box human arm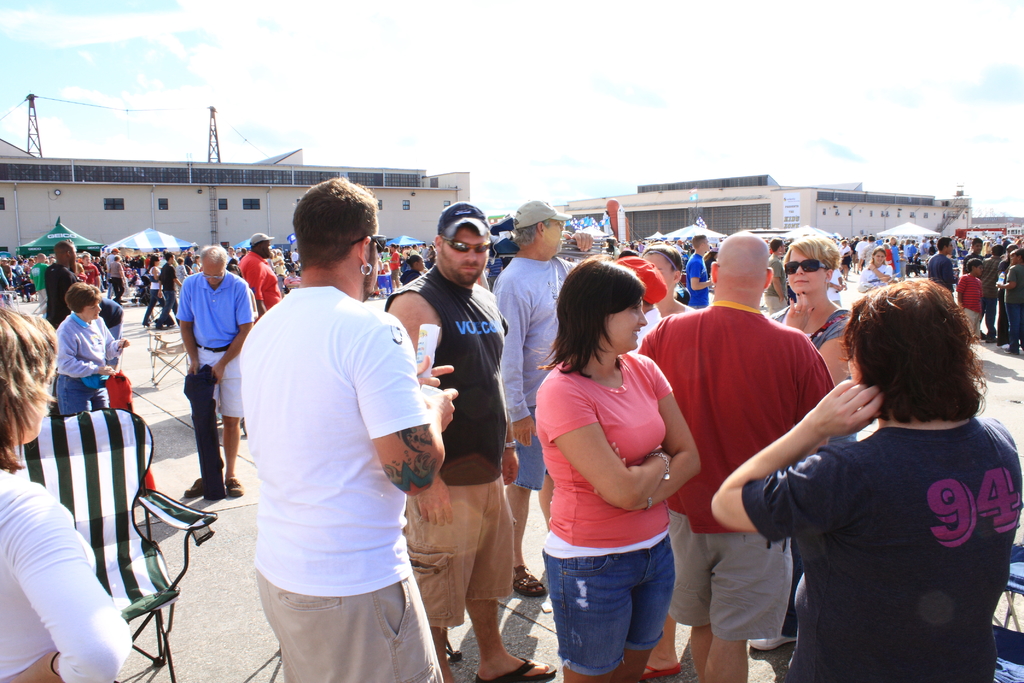
<bbox>102, 318, 129, 360</bbox>
